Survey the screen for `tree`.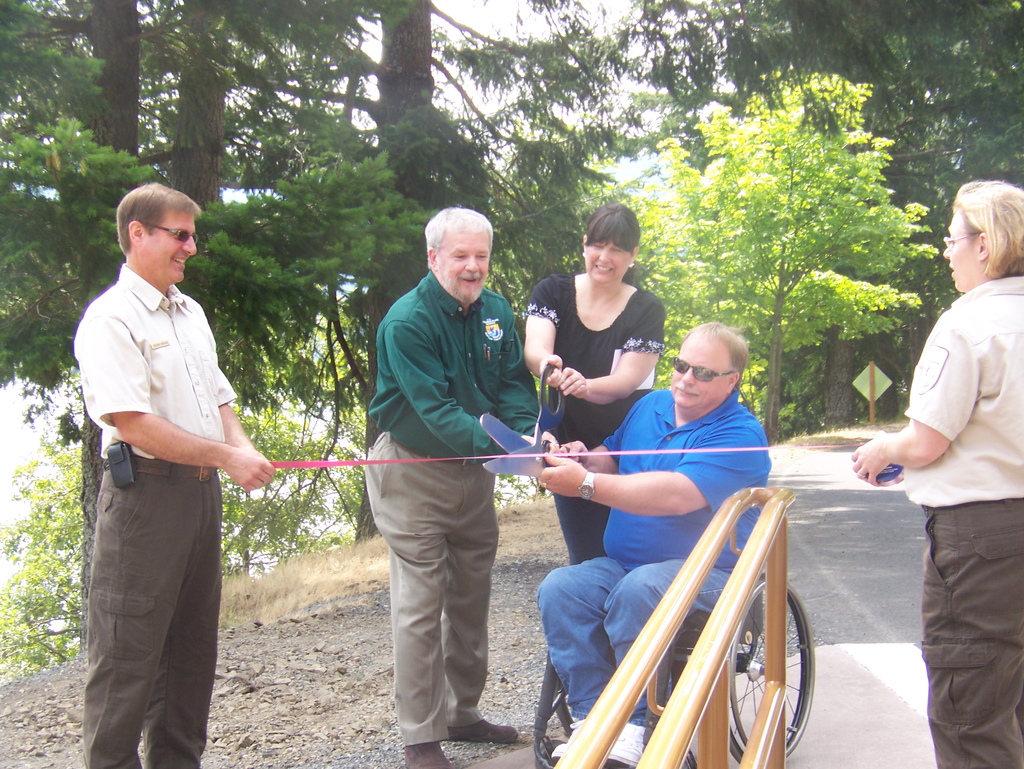
Survey found: box=[632, 0, 1023, 446].
